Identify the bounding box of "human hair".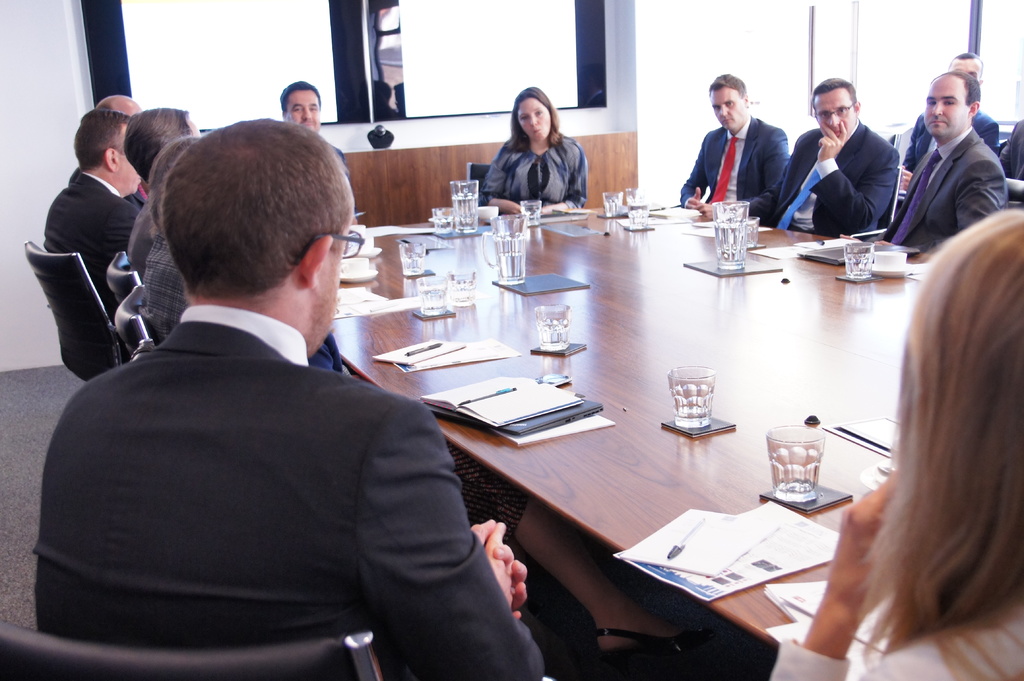
x1=836, y1=212, x2=1023, y2=638.
